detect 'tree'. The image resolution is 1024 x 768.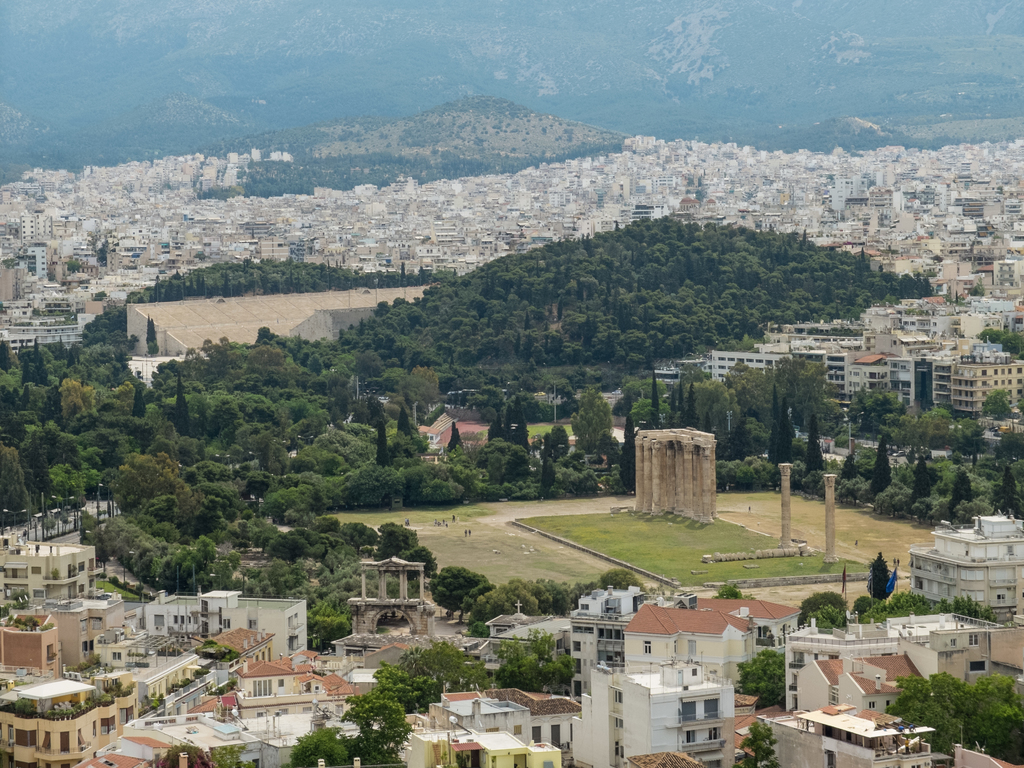
[left=986, top=428, right=1023, bottom=466].
